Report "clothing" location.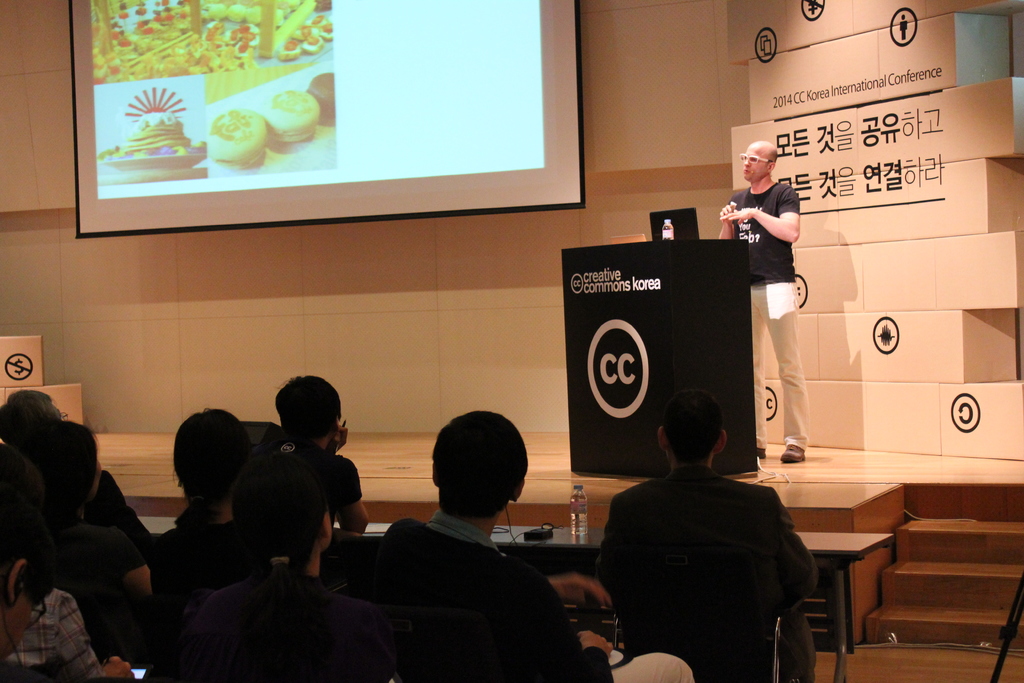
Report: crop(728, 181, 808, 451).
